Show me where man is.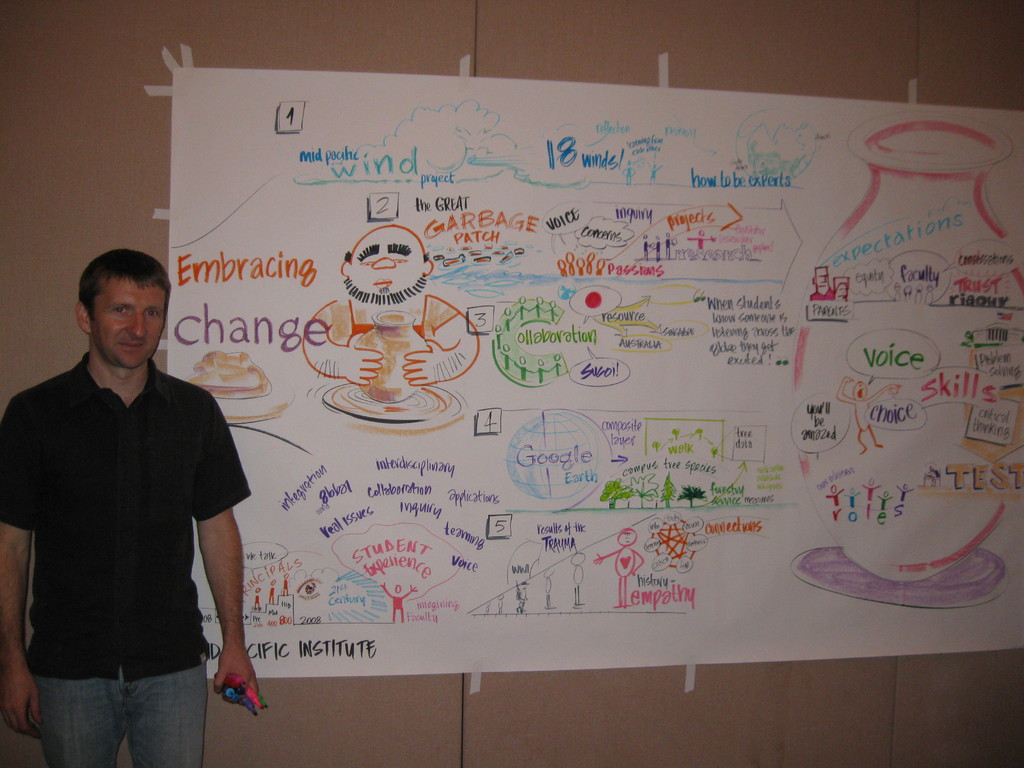
man is at l=300, t=220, r=483, b=387.
